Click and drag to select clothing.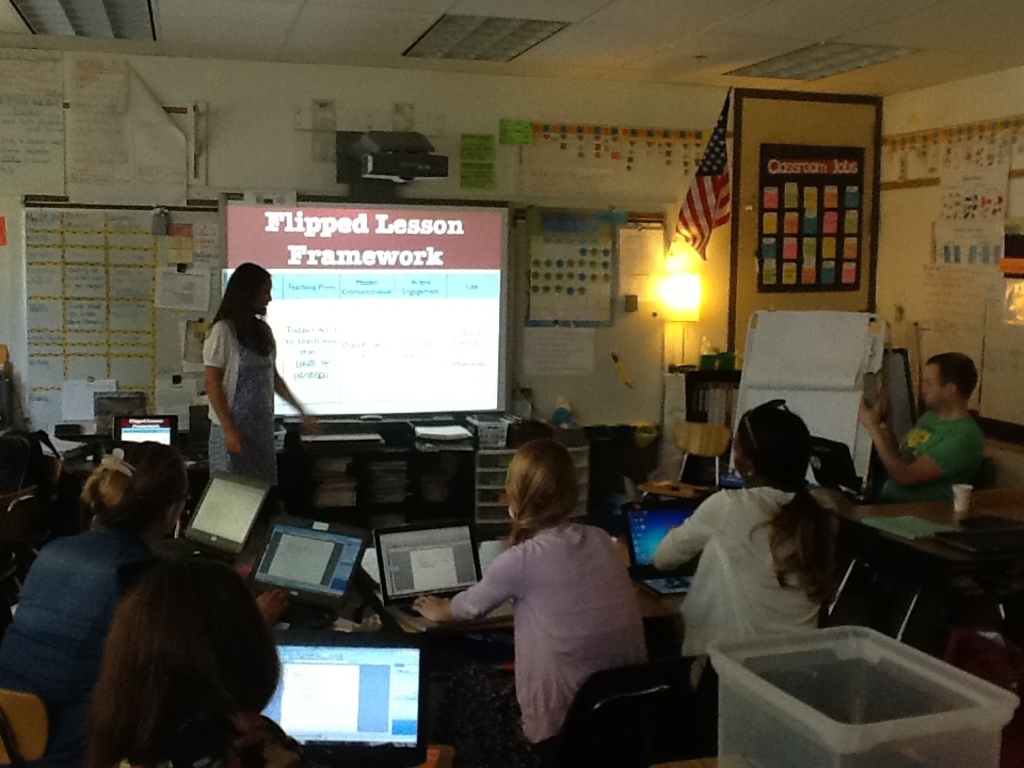
Selection: {"x1": 0, "y1": 517, "x2": 199, "y2": 767}.
